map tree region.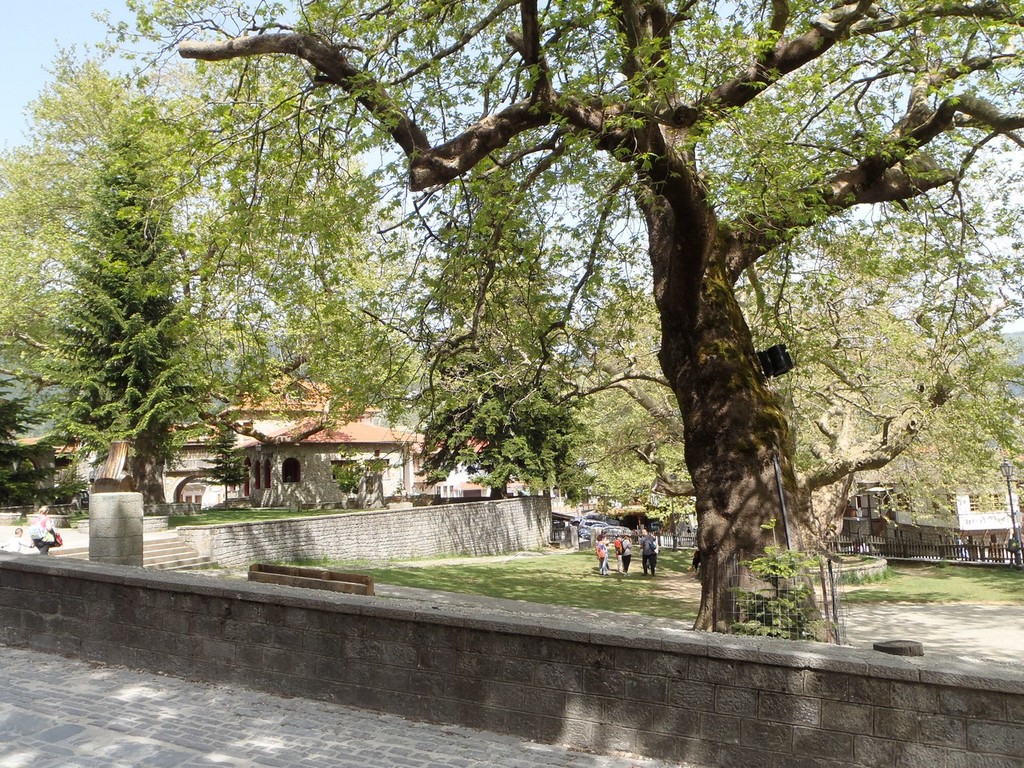
Mapped to region(71, 131, 219, 511).
